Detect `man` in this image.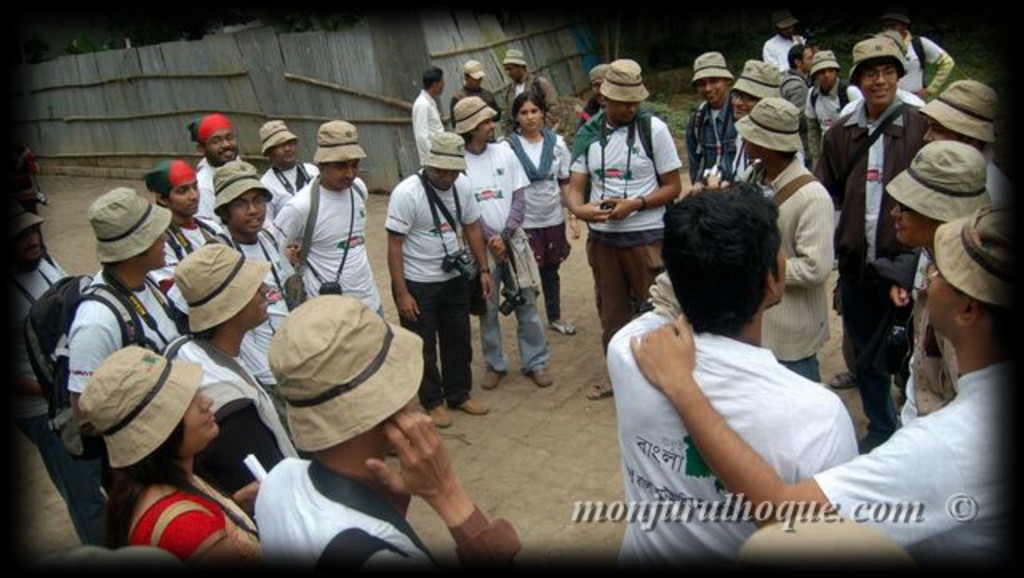
Detection: [left=906, top=74, right=1010, bottom=213].
